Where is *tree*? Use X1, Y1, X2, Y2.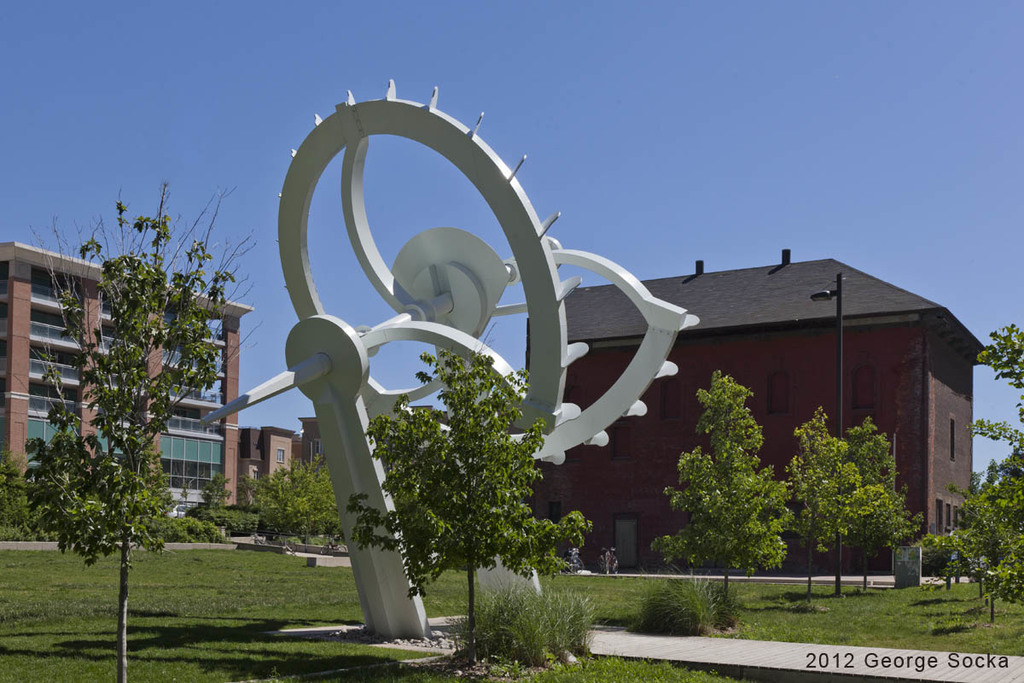
230, 441, 375, 555.
